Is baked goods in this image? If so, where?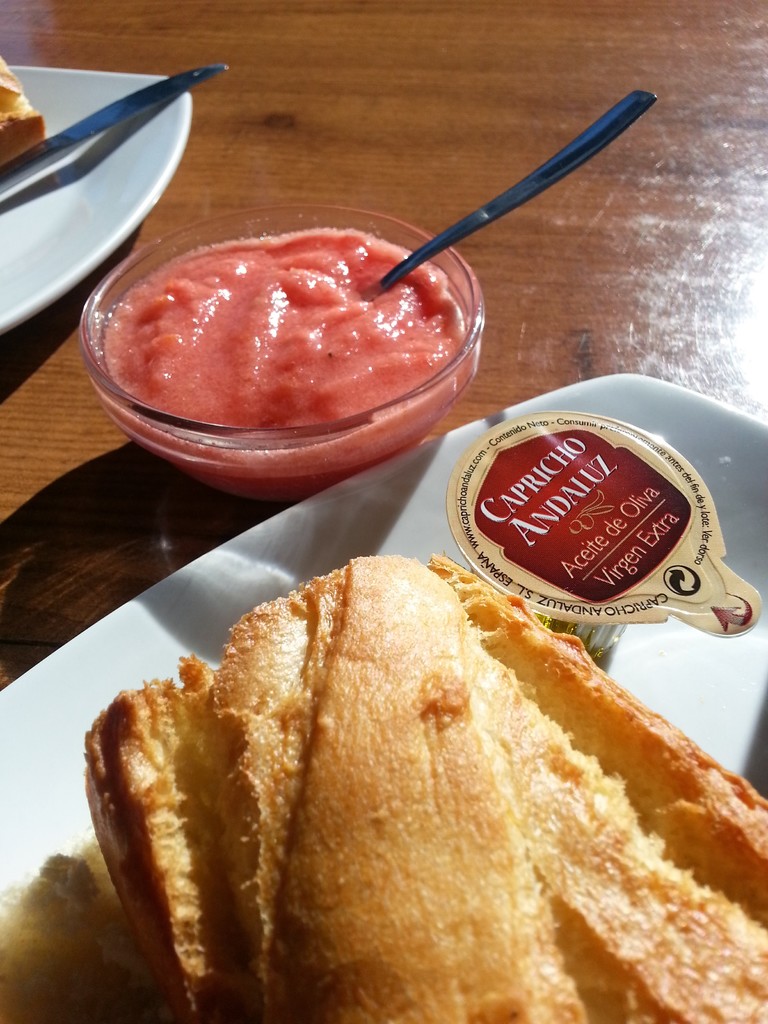
Yes, at 0 52 45 171.
